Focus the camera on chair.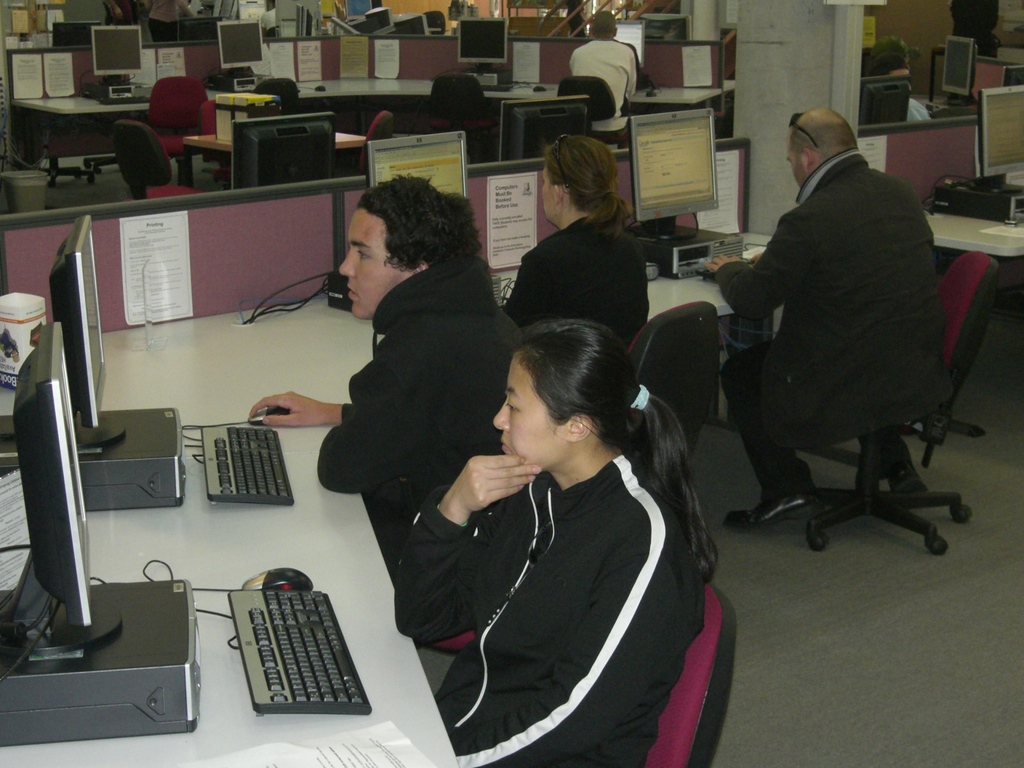
Focus region: bbox=(146, 78, 204, 188).
